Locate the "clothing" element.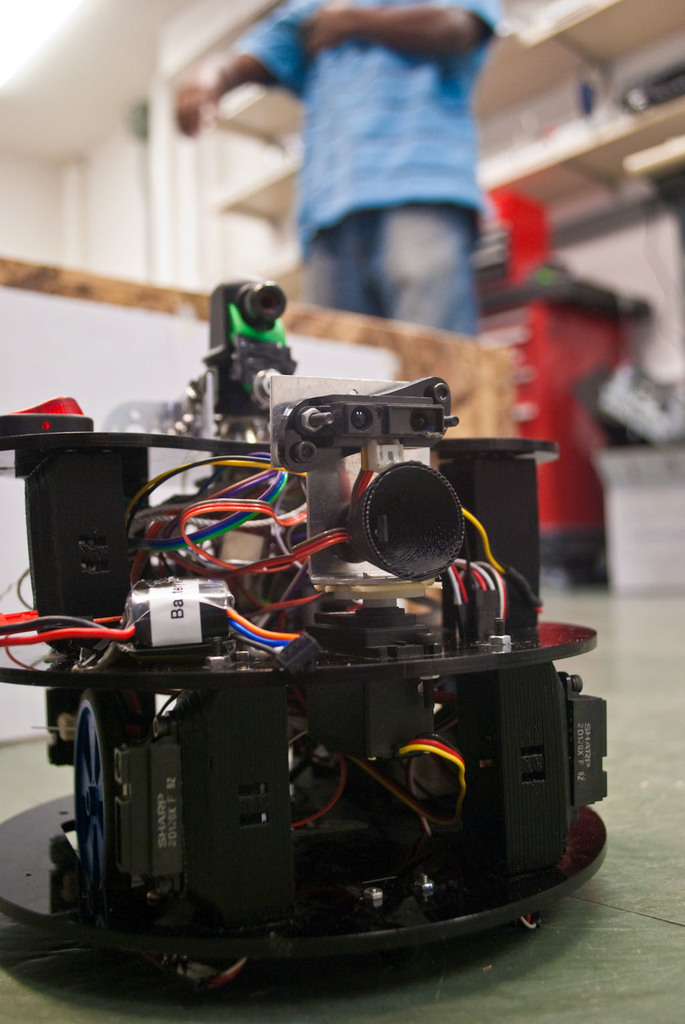
Element bbox: locate(236, 0, 513, 379).
